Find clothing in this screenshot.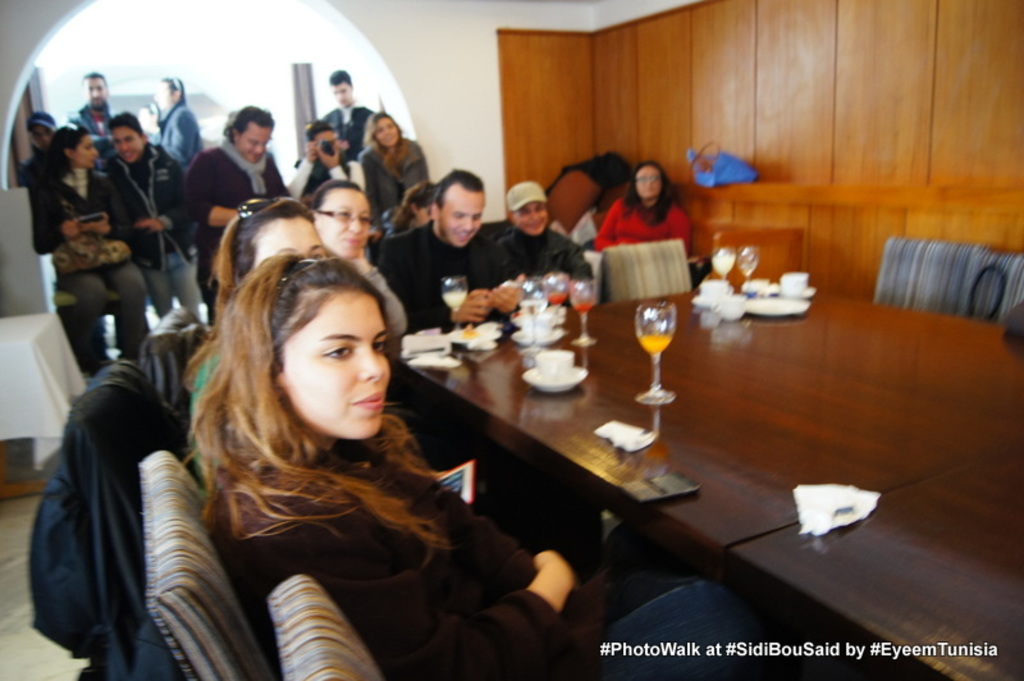
The bounding box for clothing is crop(101, 140, 204, 319).
